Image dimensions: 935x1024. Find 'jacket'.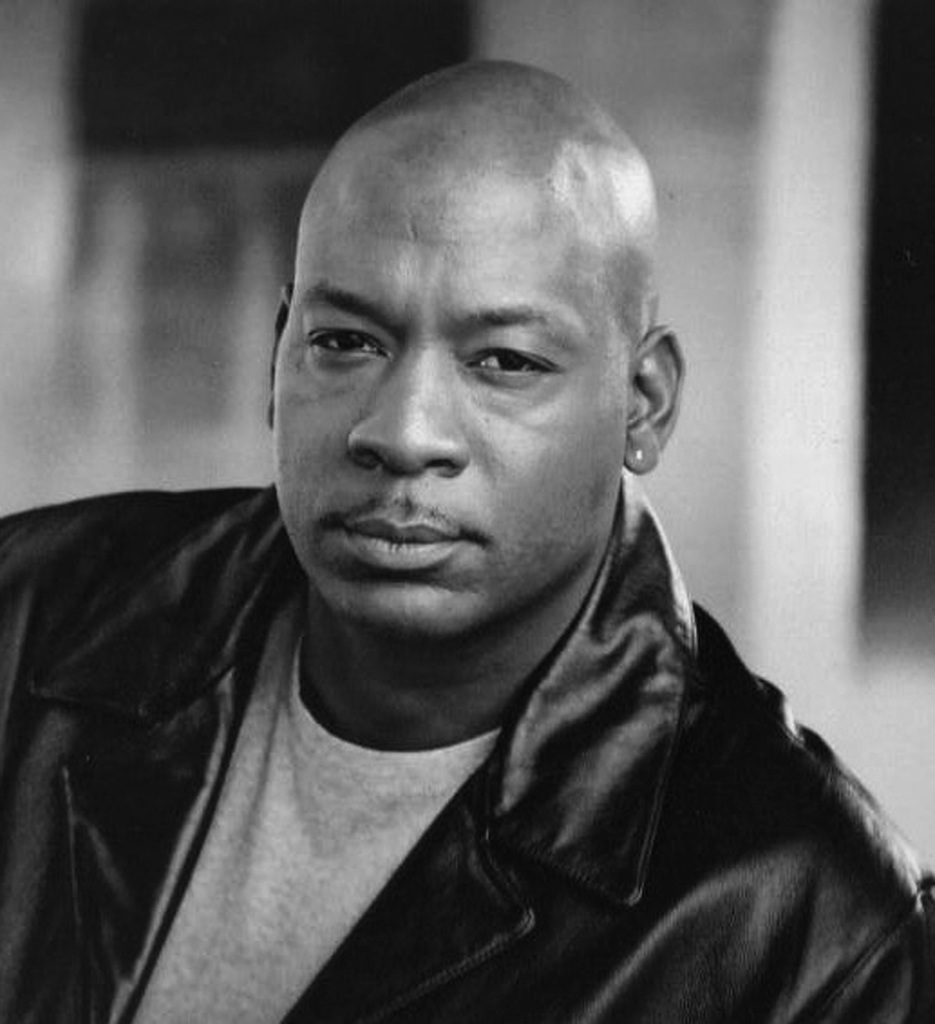
x1=0, y1=508, x2=915, y2=1018.
